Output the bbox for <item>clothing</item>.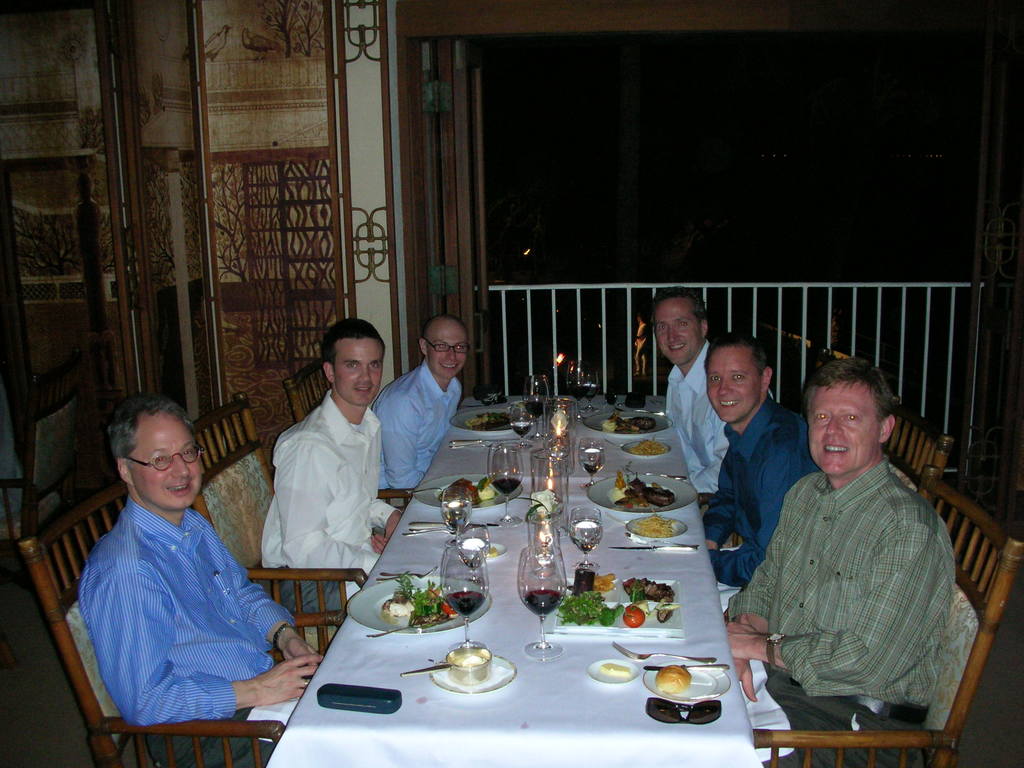
{"x1": 703, "y1": 387, "x2": 812, "y2": 595}.
